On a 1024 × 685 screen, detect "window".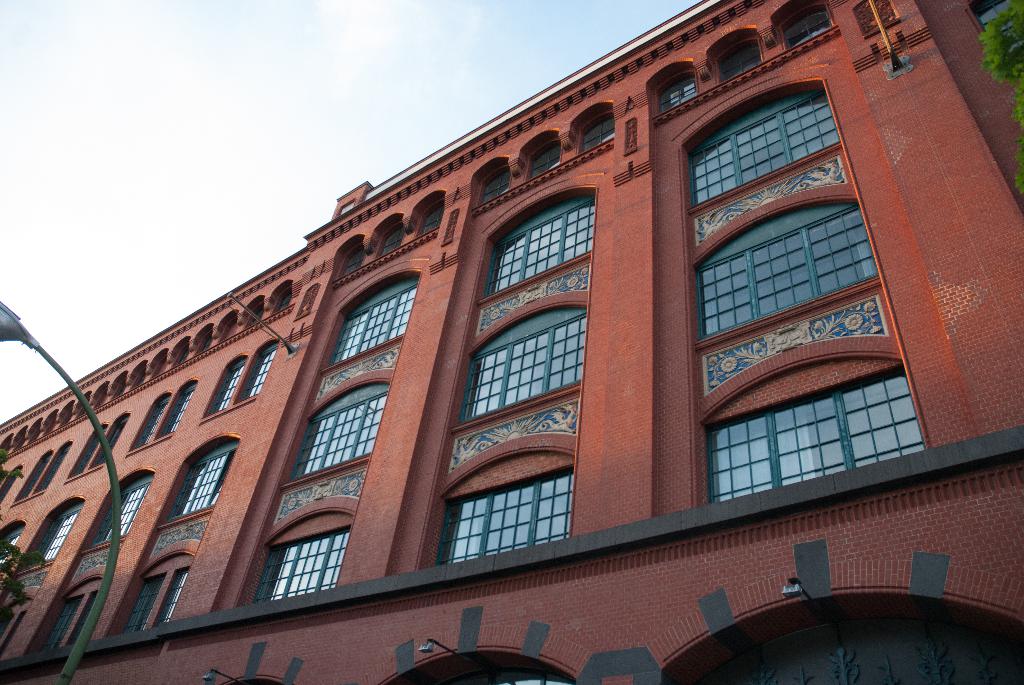
[438,471,571,562].
